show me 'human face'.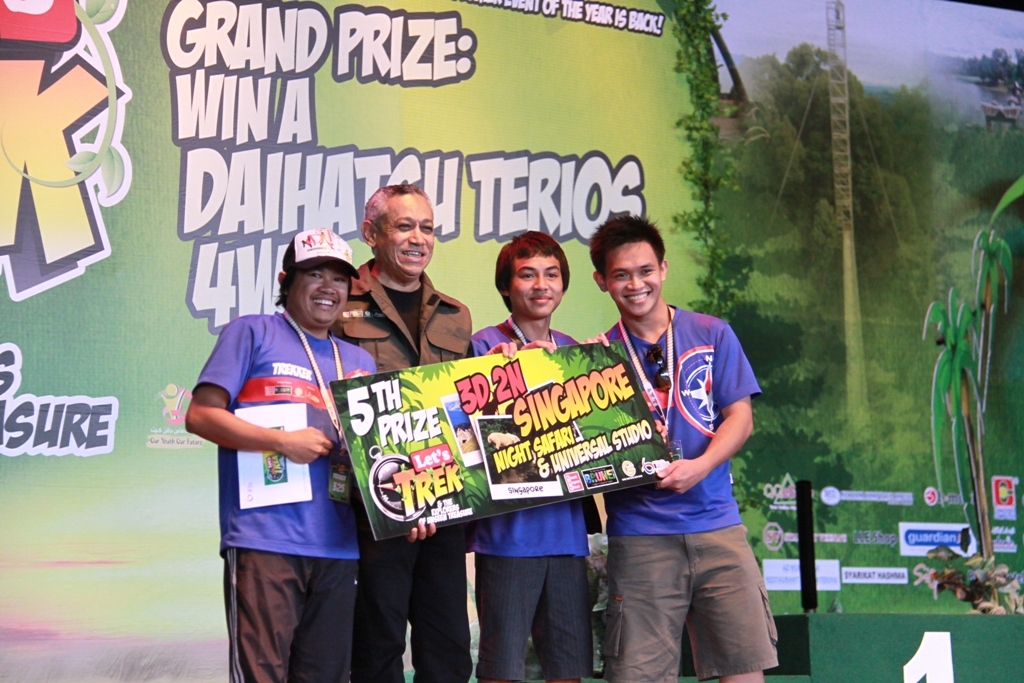
'human face' is here: box(605, 240, 663, 312).
